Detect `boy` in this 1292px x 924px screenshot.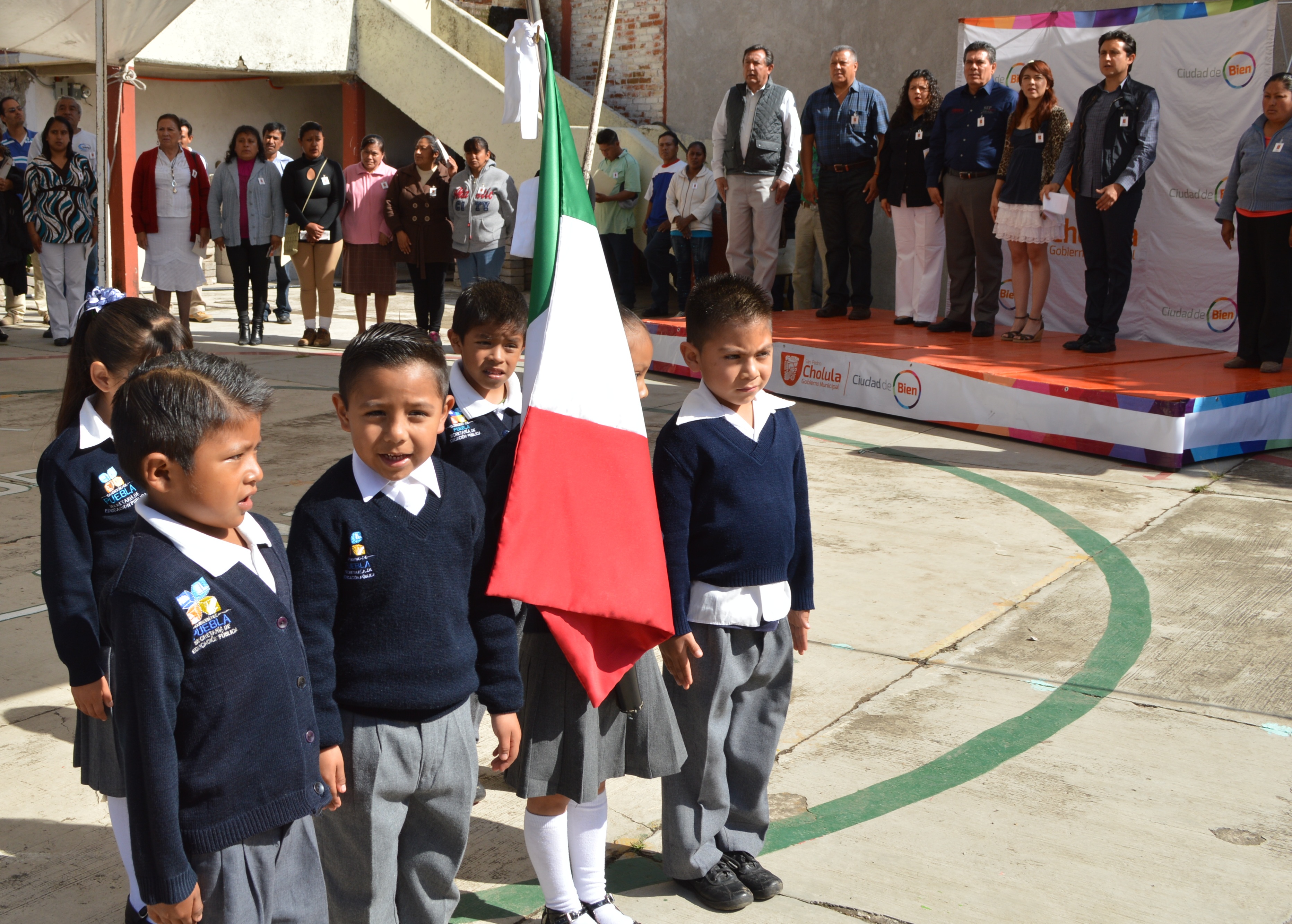
Detection: crop(91, 105, 174, 319).
